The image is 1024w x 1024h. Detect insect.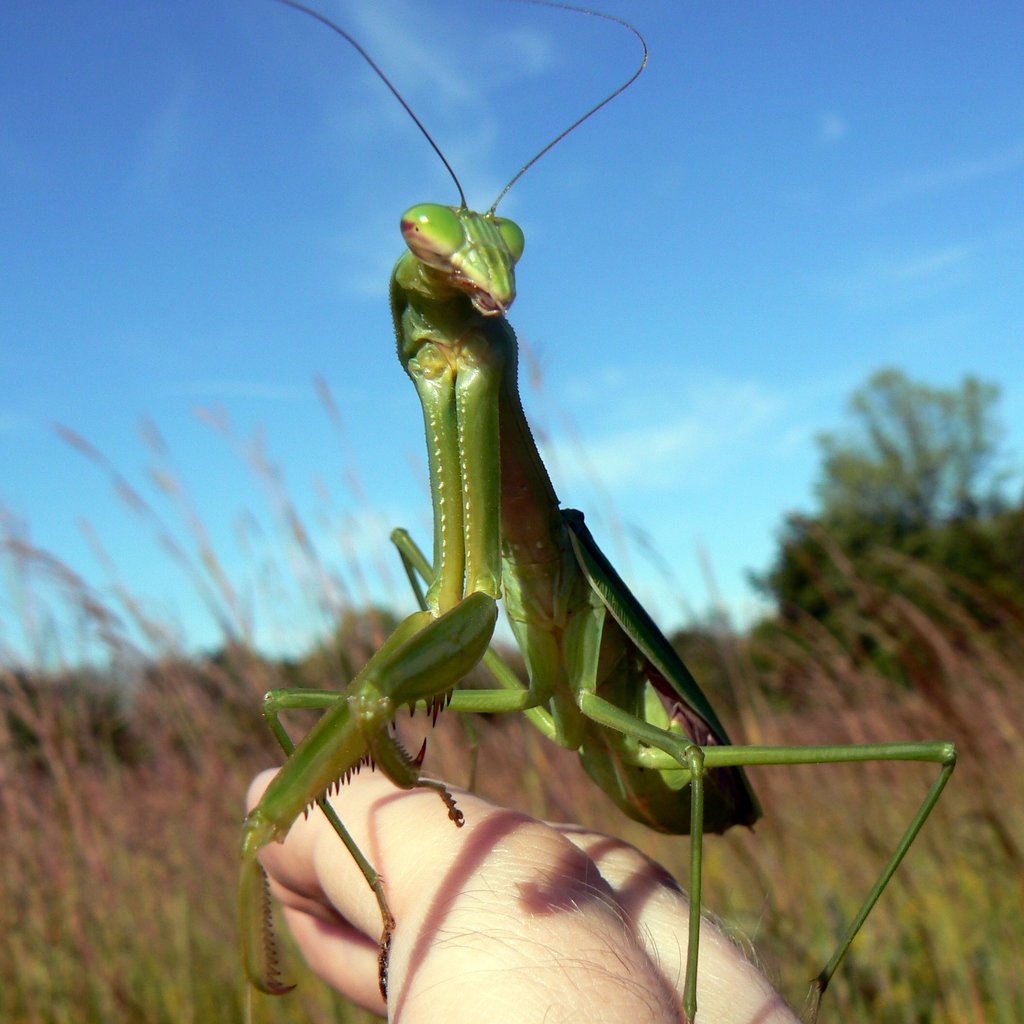
Detection: (x1=238, y1=3, x2=957, y2=1023).
